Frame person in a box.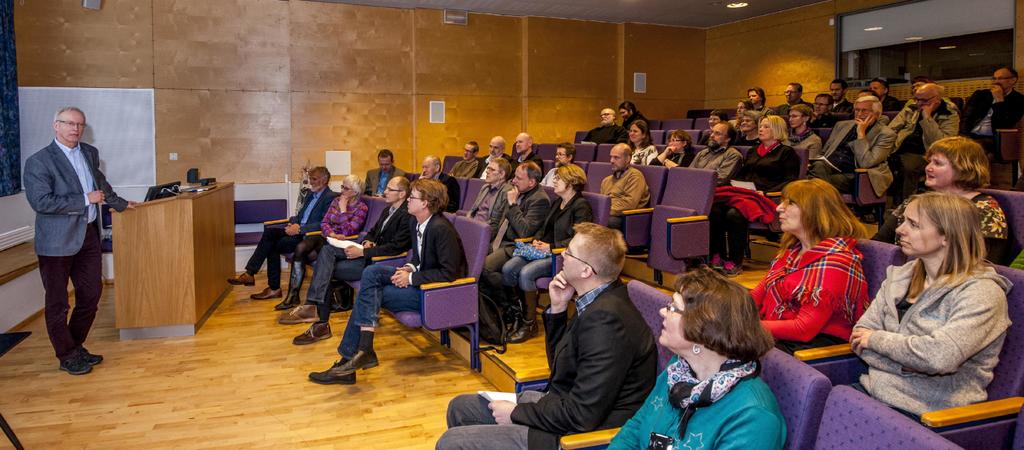
<bbox>481, 161, 551, 280</bbox>.
